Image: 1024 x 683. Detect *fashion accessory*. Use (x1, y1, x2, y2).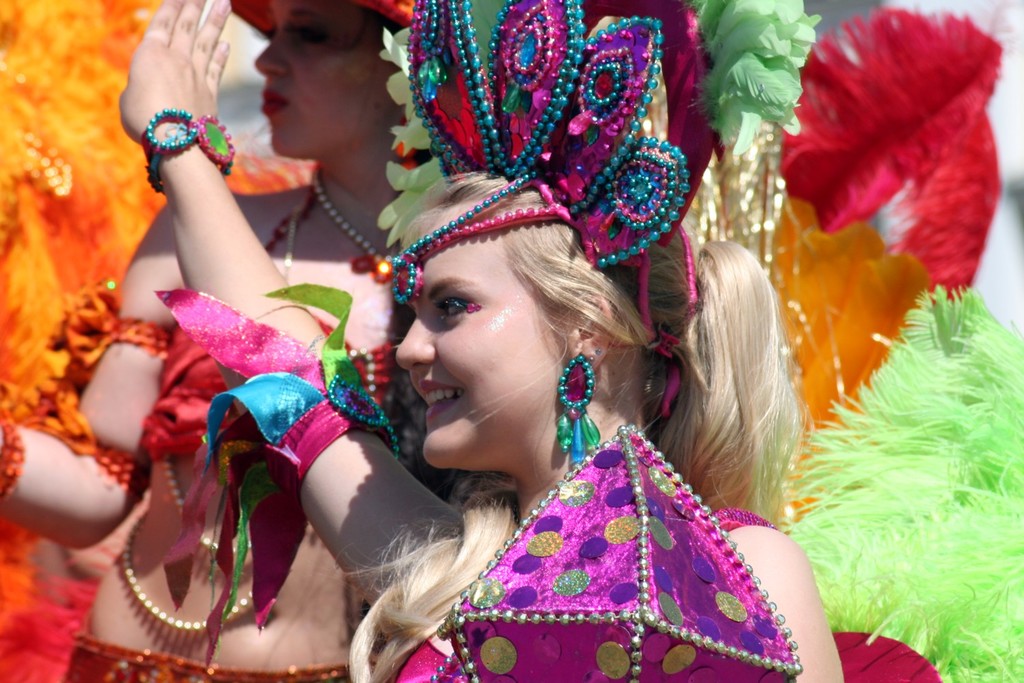
(0, 0, 322, 682).
